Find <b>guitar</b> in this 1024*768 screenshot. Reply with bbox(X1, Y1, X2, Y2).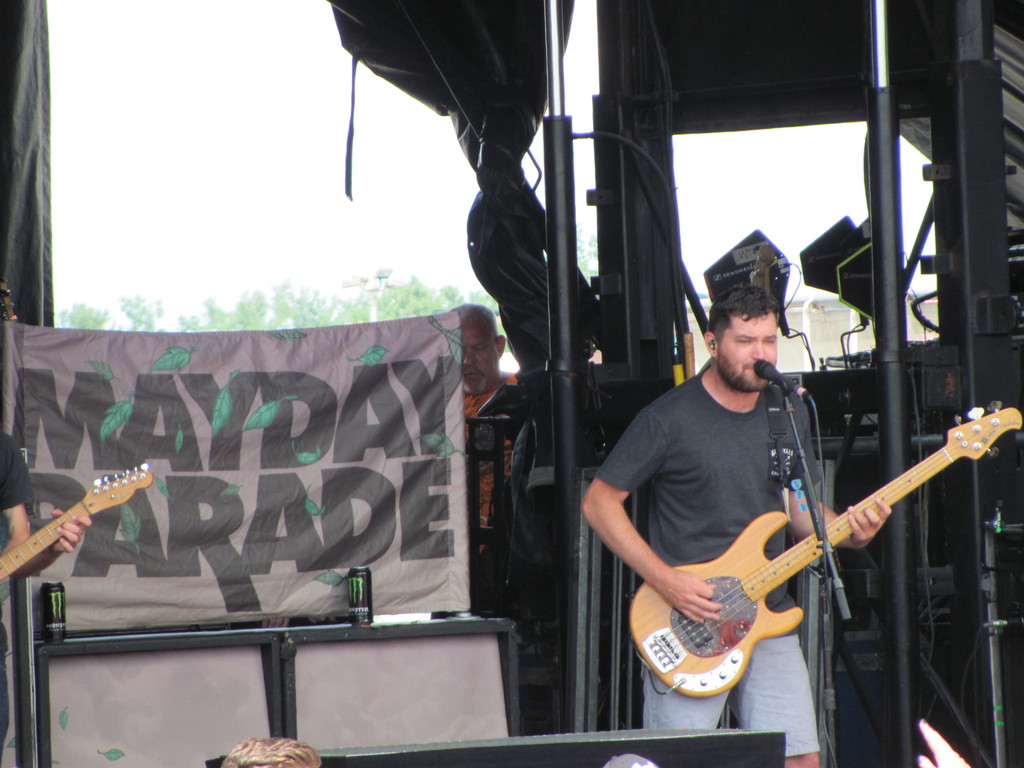
bbox(0, 467, 153, 582).
